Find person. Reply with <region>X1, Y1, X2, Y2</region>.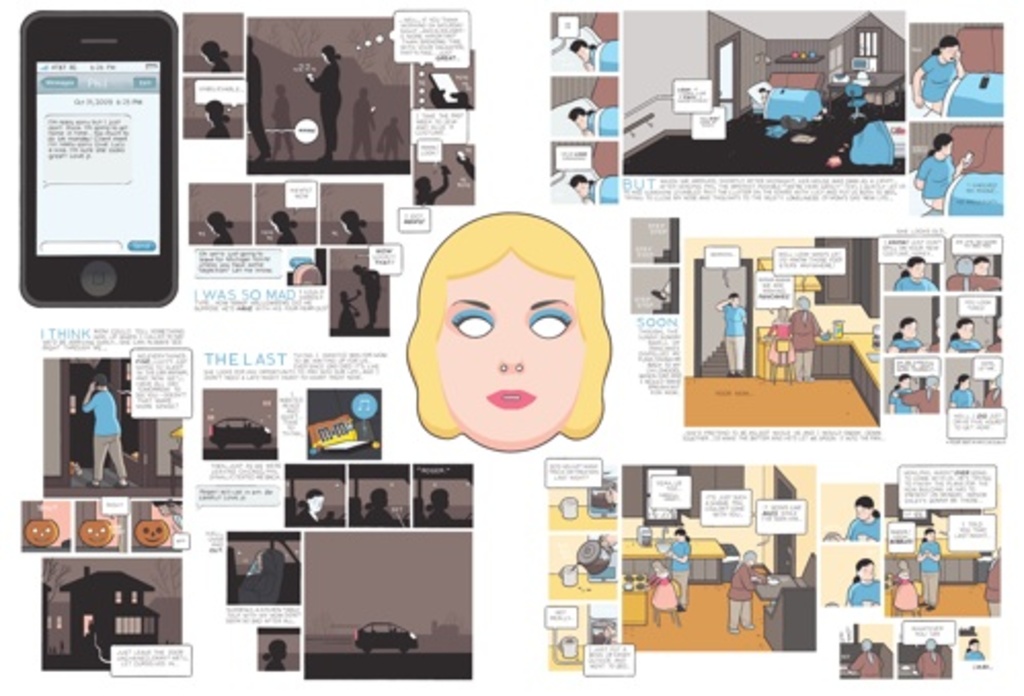
<region>659, 526, 694, 616</region>.
